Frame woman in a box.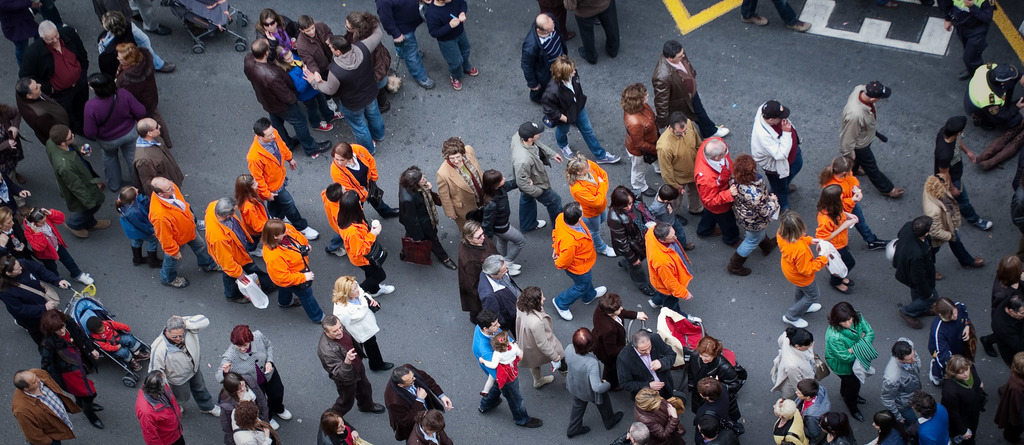
<bbox>259, 218, 327, 325</bbox>.
